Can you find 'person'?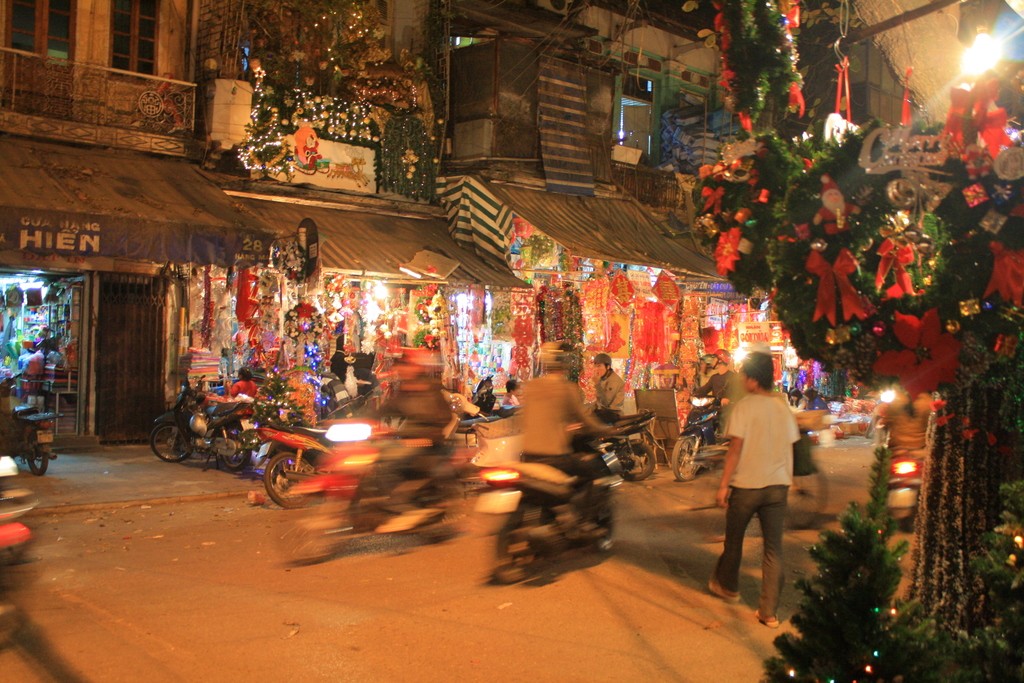
Yes, bounding box: rect(727, 341, 812, 616).
